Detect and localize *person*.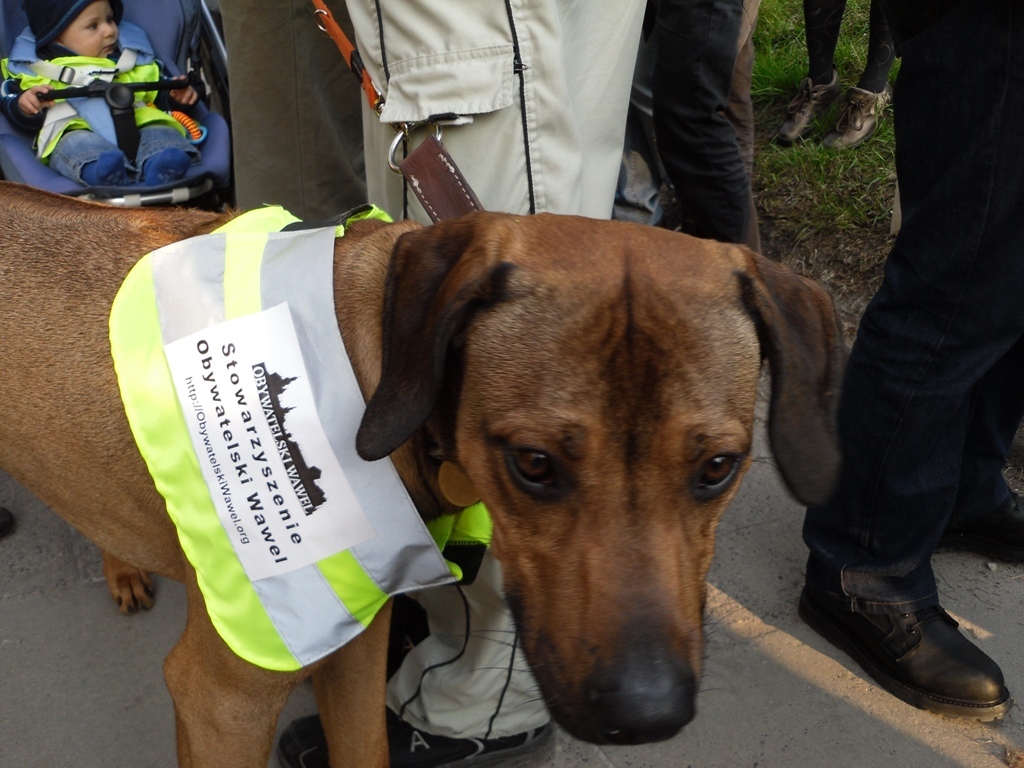
Localized at [left=222, top=0, right=408, bottom=255].
